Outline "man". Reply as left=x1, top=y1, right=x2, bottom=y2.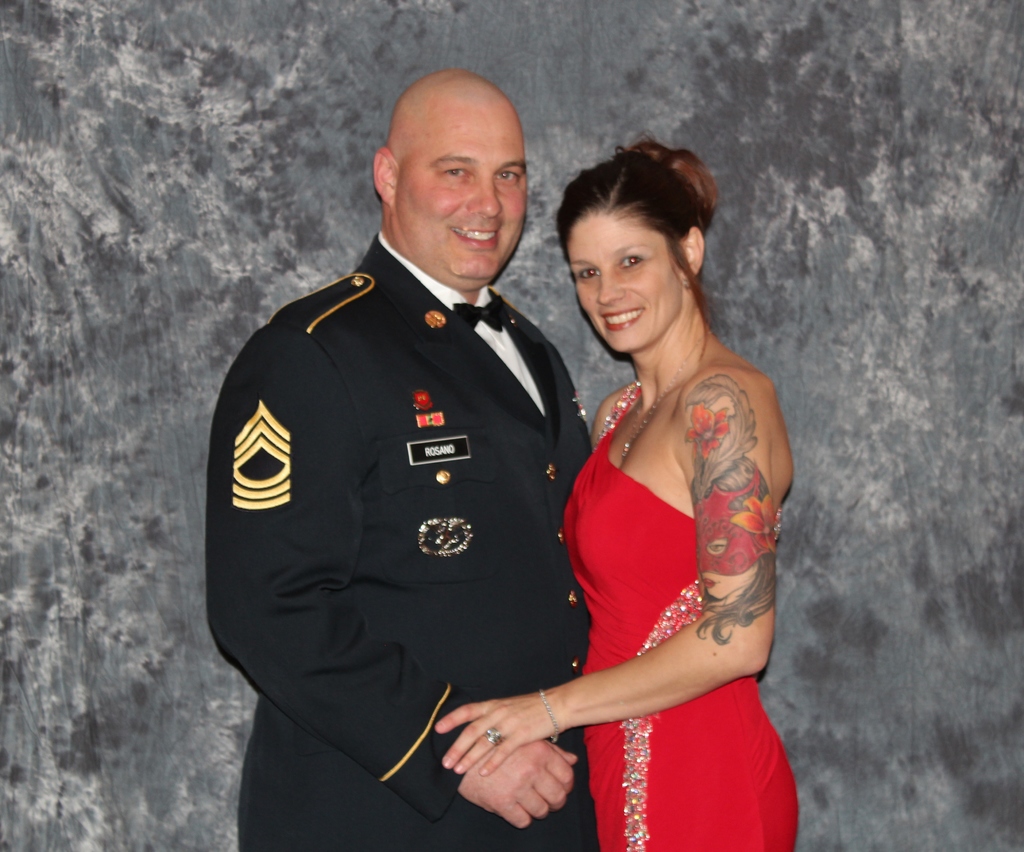
left=221, top=29, right=609, bottom=851.
